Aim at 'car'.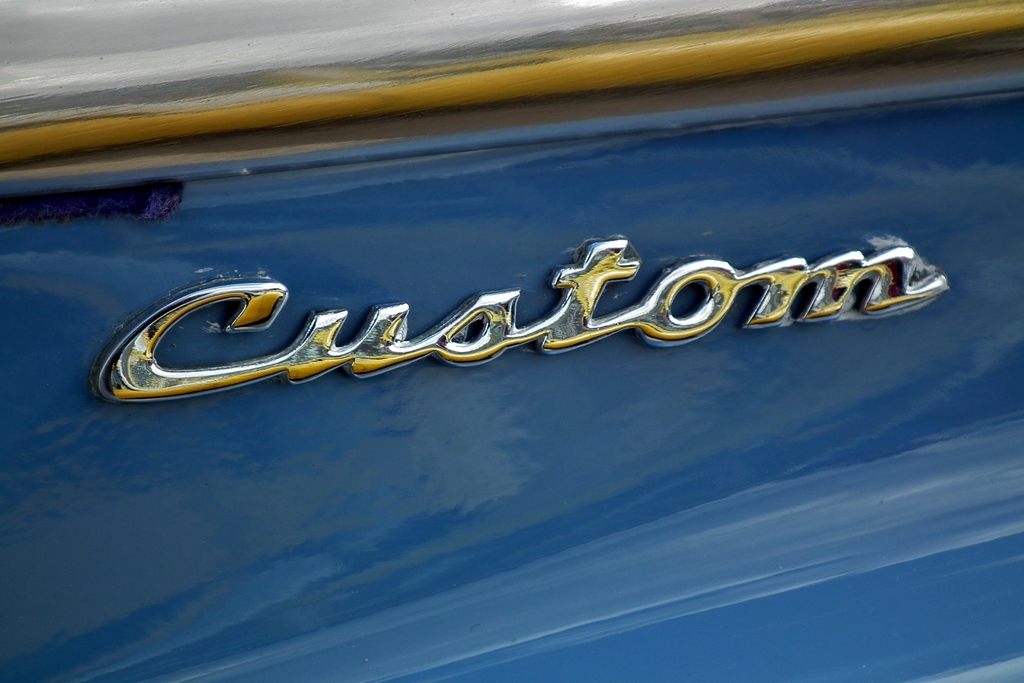
Aimed at x1=0 y1=0 x2=1023 y2=682.
